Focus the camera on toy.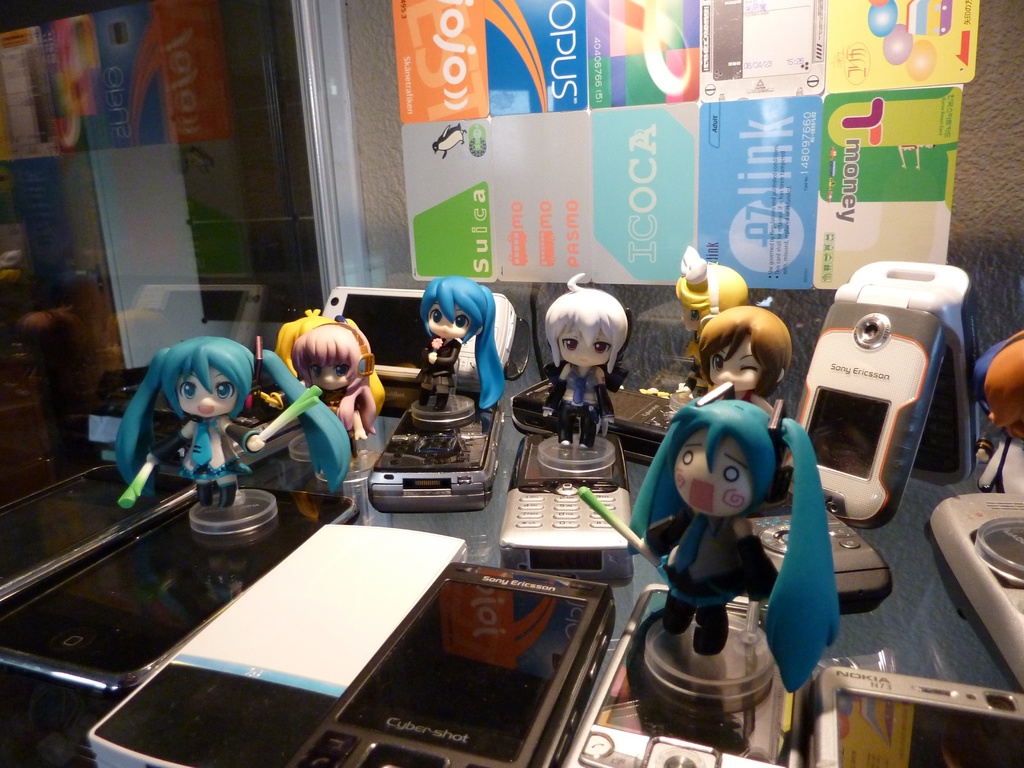
Focus region: (408,276,505,428).
